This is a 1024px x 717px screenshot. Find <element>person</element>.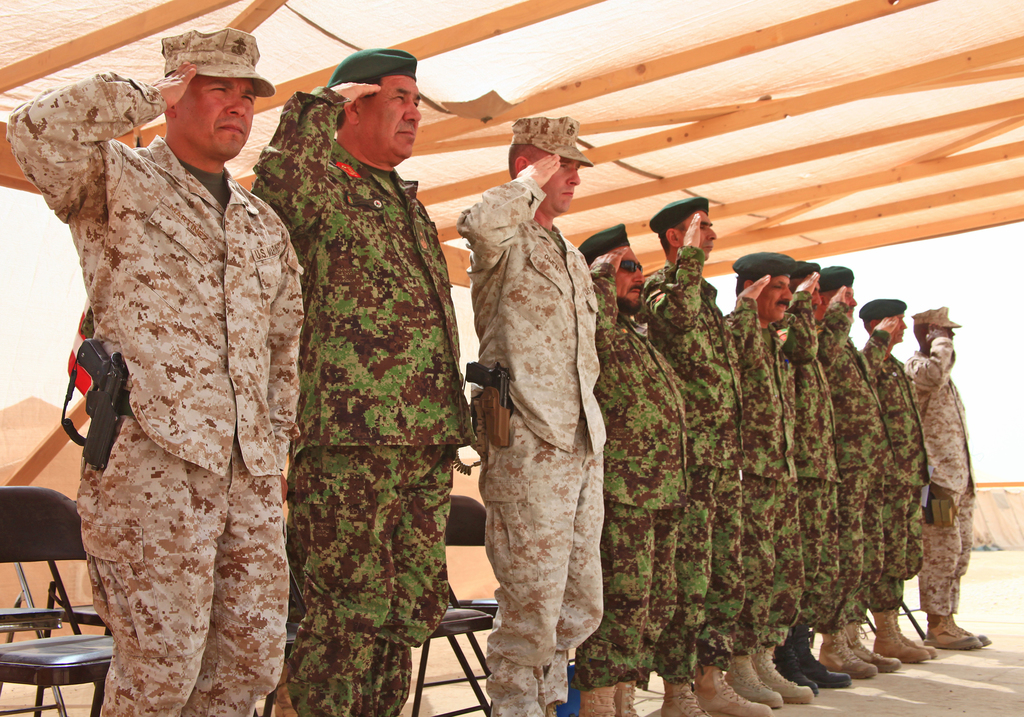
Bounding box: <bbox>721, 248, 815, 711</bbox>.
